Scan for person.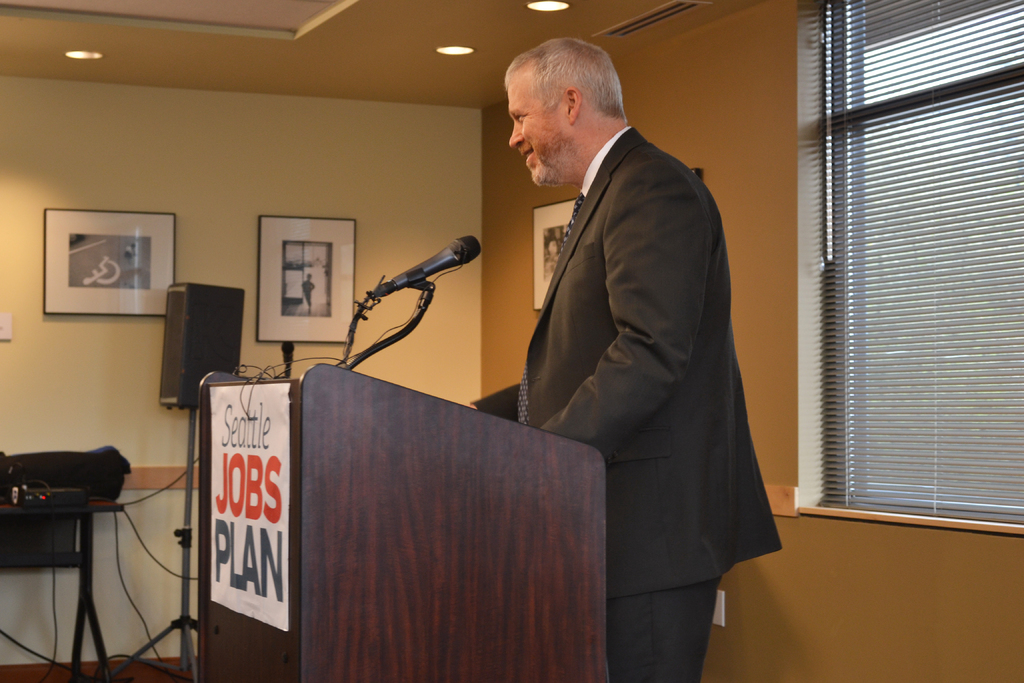
Scan result: (left=451, top=46, right=767, bottom=674).
